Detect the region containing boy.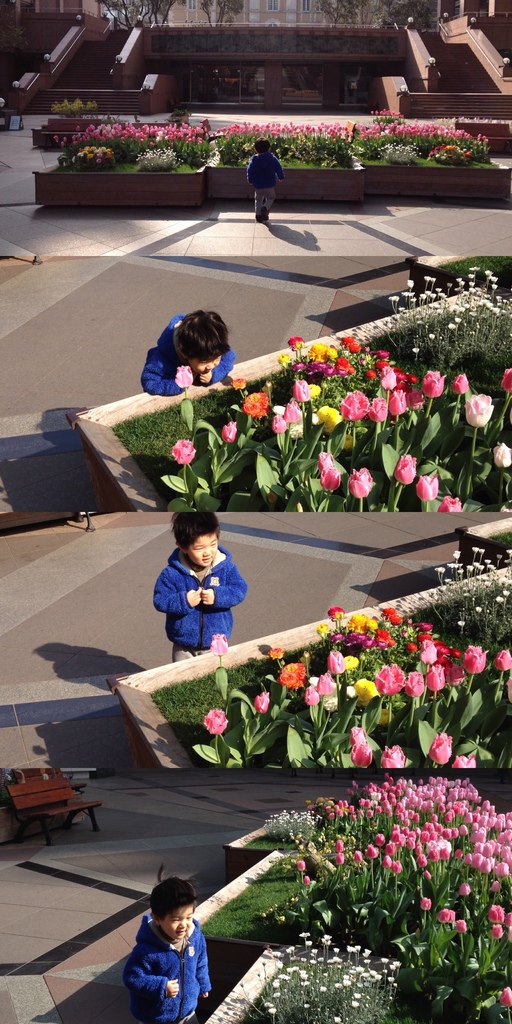
box=[244, 136, 285, 222].
